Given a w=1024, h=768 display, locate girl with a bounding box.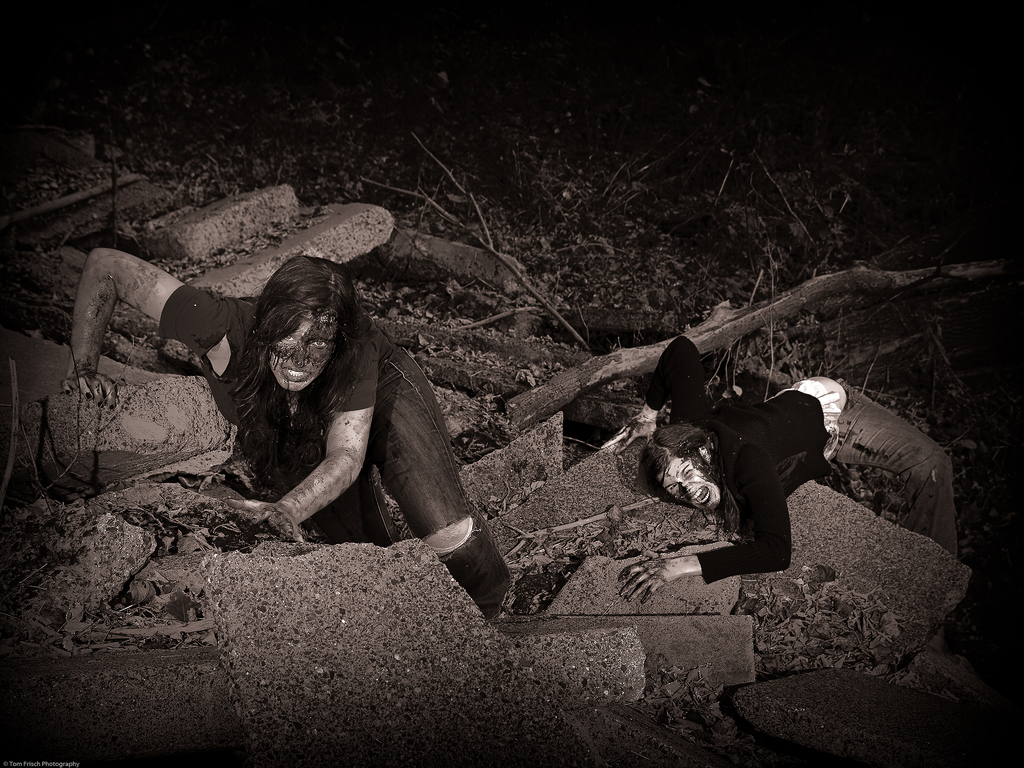
Located: 60, 255, 512, 628.
